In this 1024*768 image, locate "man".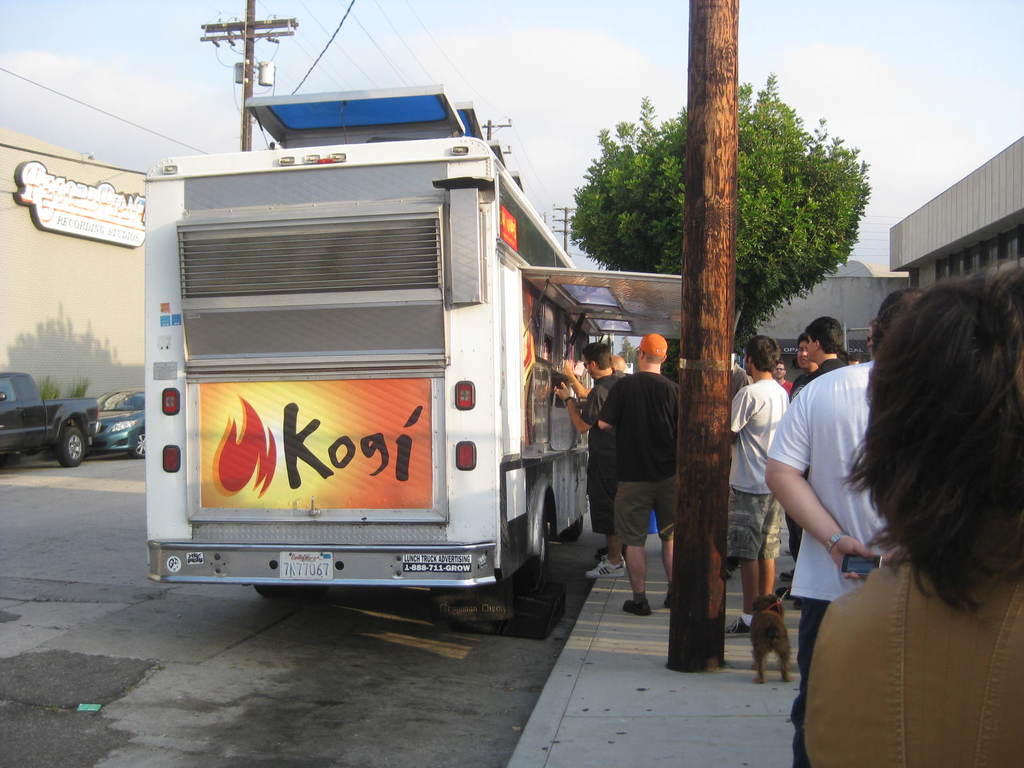
Bounding box: 728 335 790 632.
